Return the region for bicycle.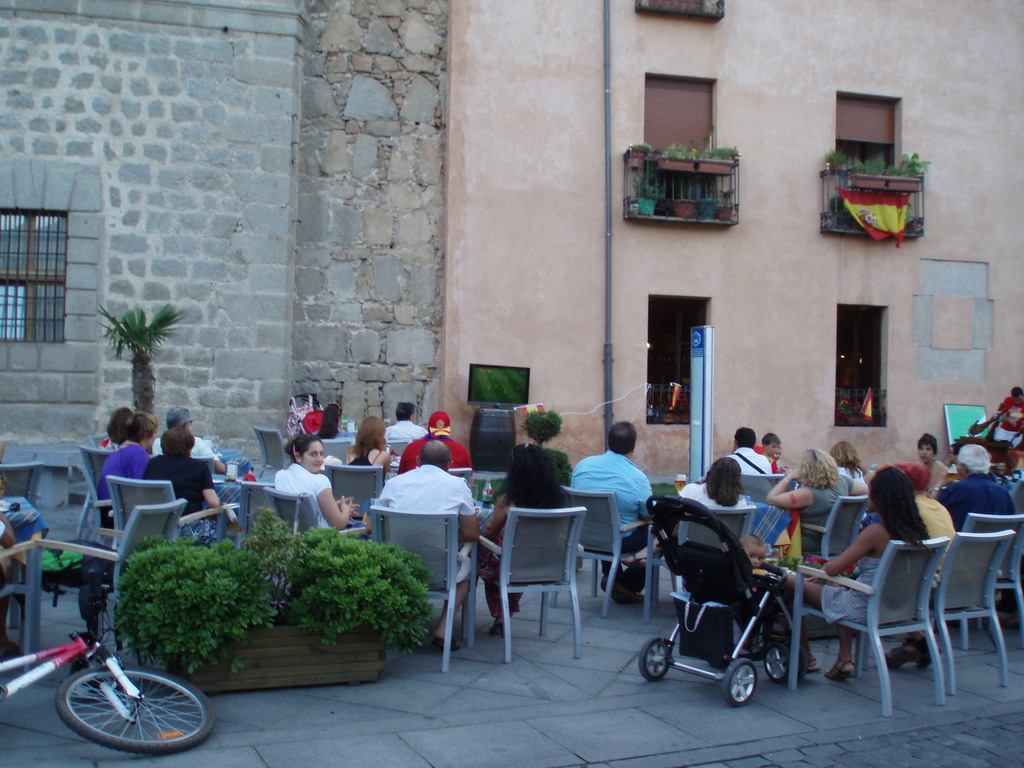
18:611:202:734.
